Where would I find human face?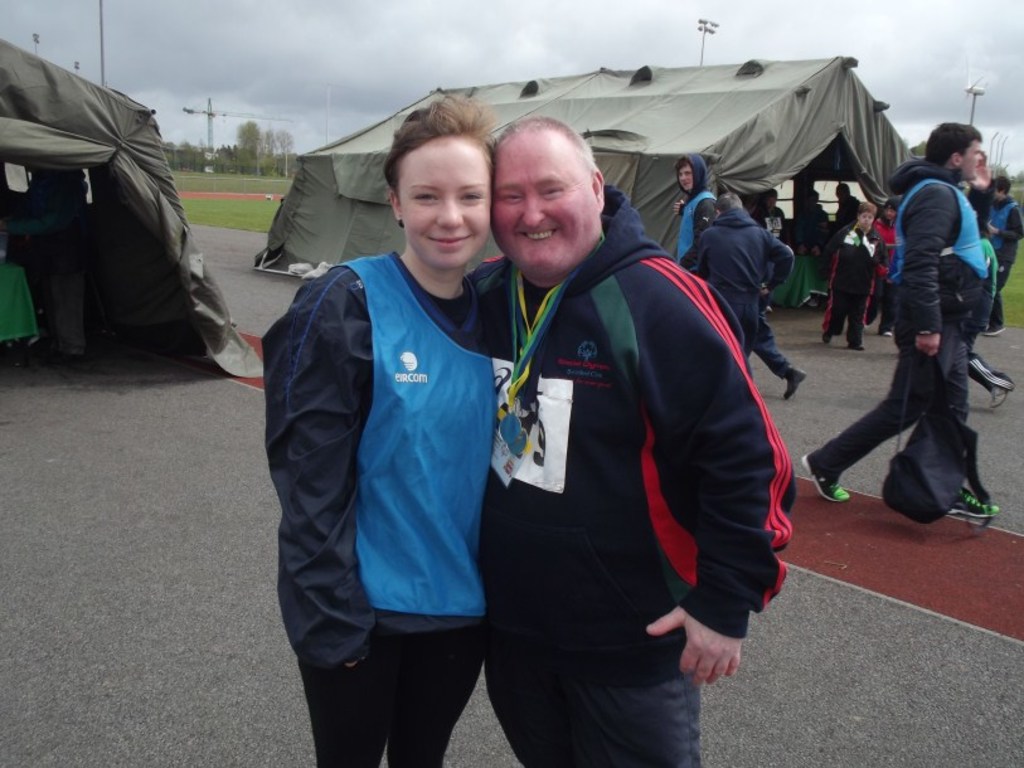
At {"x1": 882, "y1": 205, "x2": 897, "y2": 220}.
